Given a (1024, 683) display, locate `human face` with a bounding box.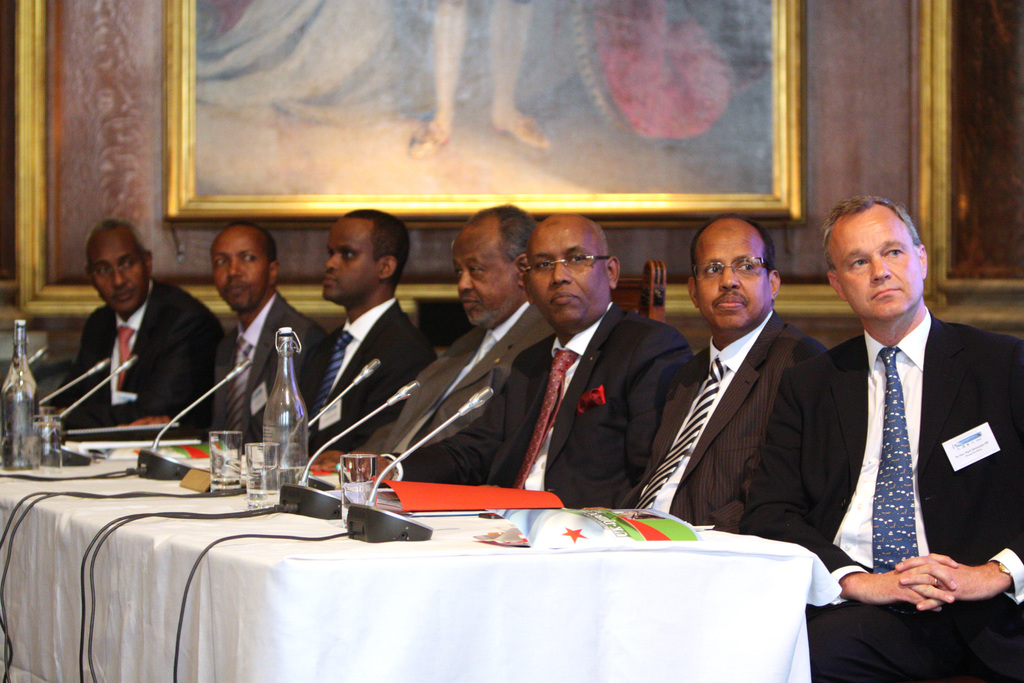
Located: BBox(531, 218, 614, 320).
